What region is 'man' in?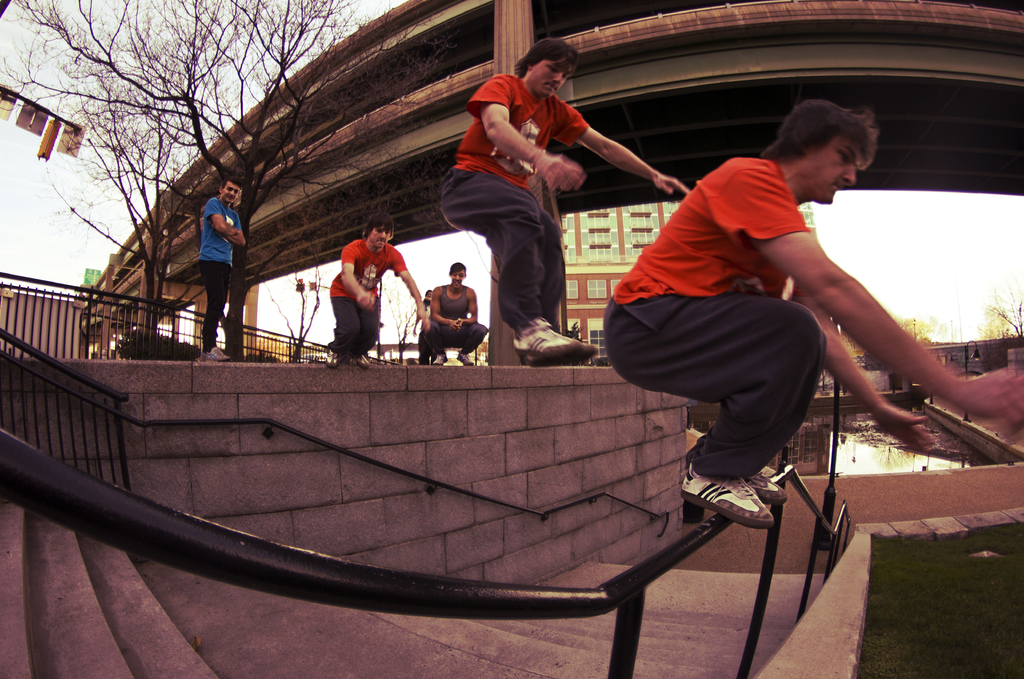
select_region(198, 173, 248, 368).
